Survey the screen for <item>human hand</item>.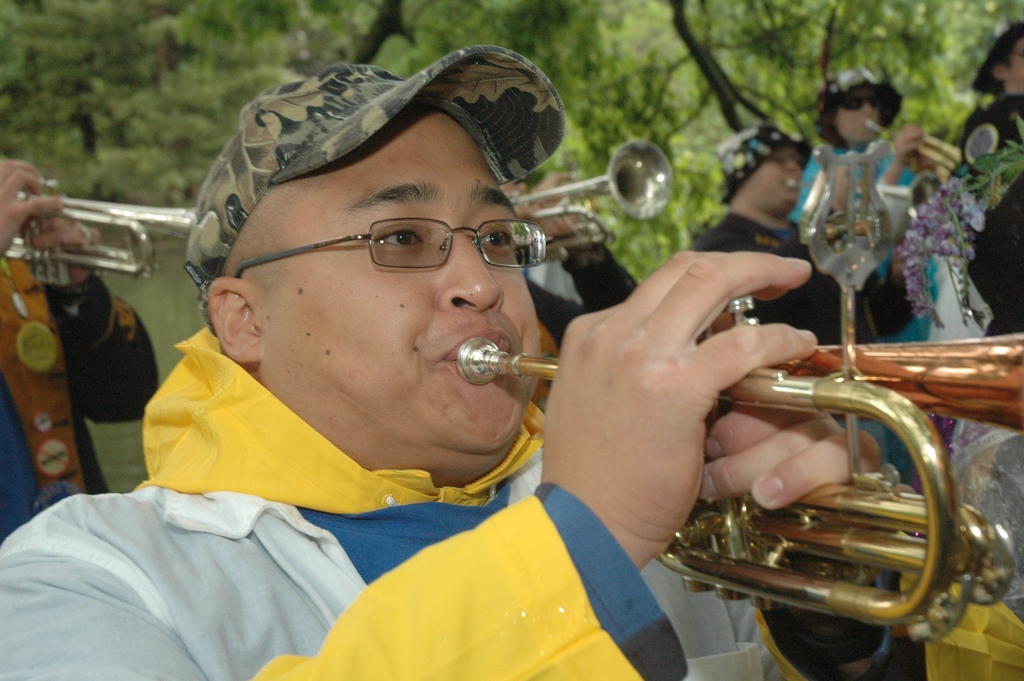
Survey found: <region>0, 155, 70, 260</region>.
